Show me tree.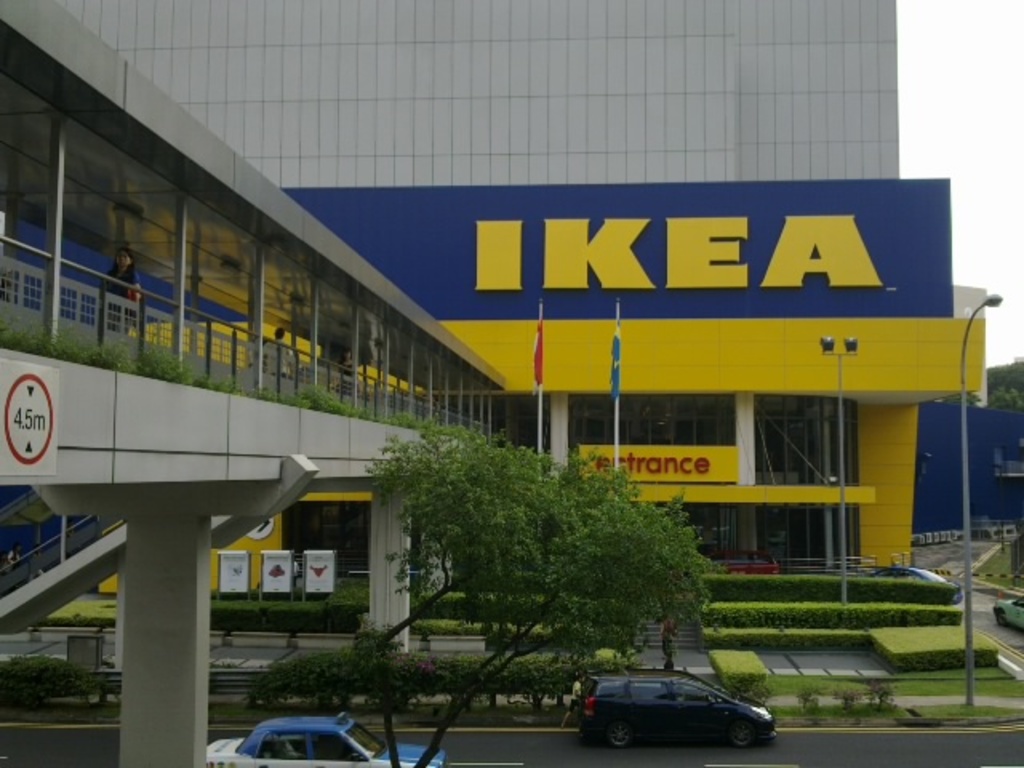
tree is here: 370:450:736:766.
